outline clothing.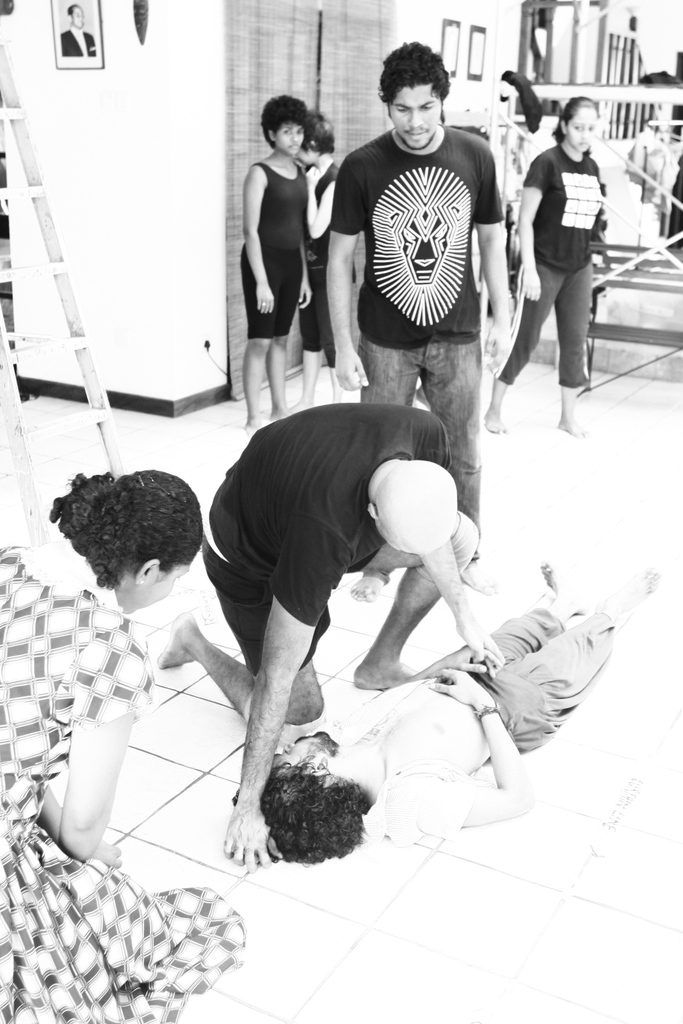
Outline: l=0, t=540, r=250, b=1023.
